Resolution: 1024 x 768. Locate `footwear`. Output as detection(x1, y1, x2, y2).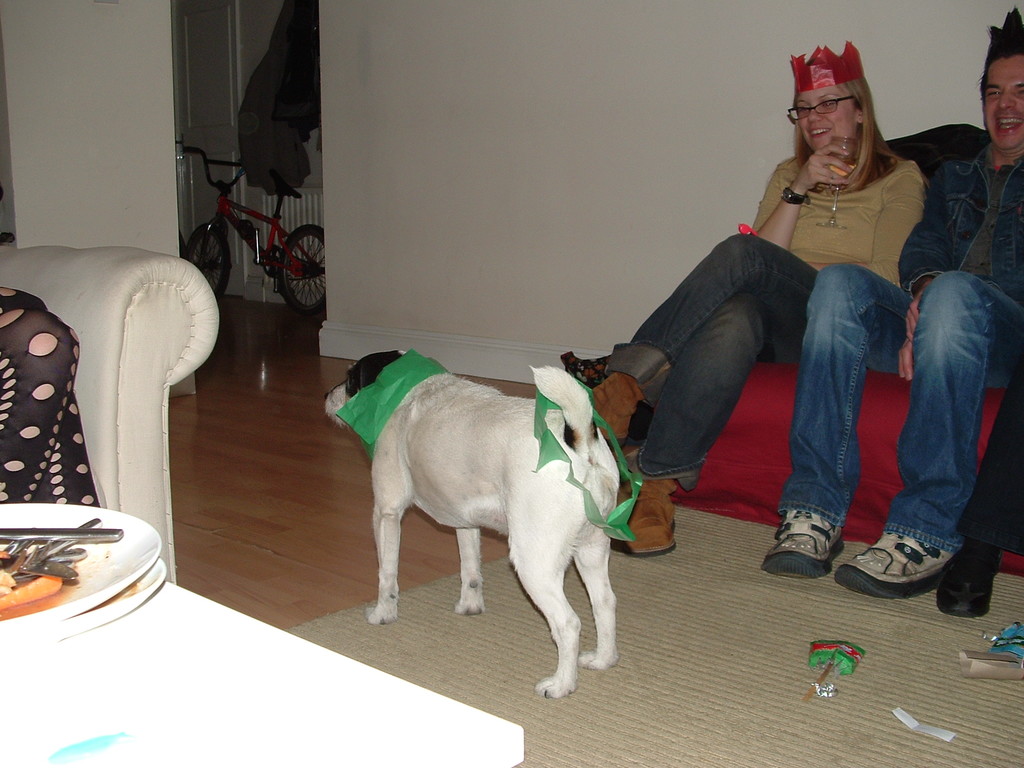
detection(759, 502, 846, 579).
